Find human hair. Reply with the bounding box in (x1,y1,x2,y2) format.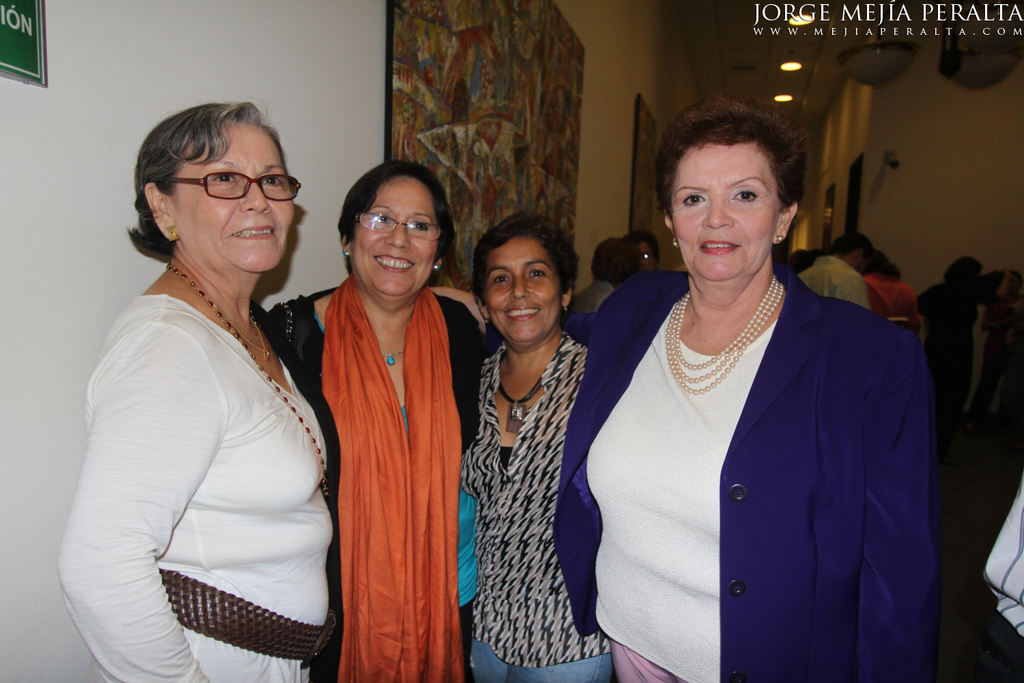
(624,229,661,253).
